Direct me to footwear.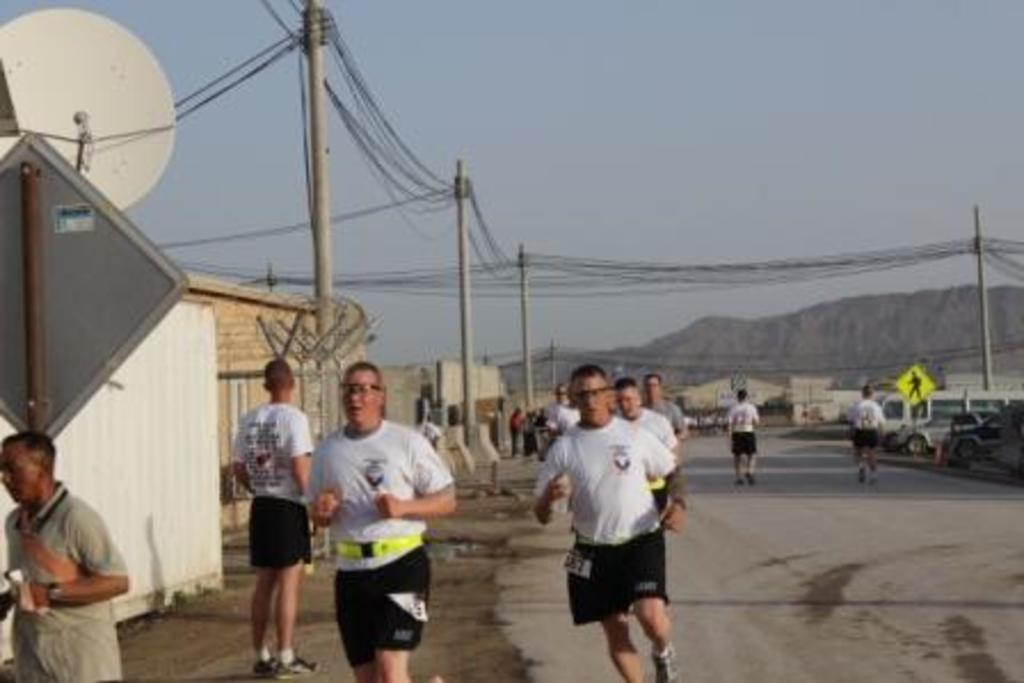
Direction: pyautogui.locateOnScreen(855, 468, 866, 484).
